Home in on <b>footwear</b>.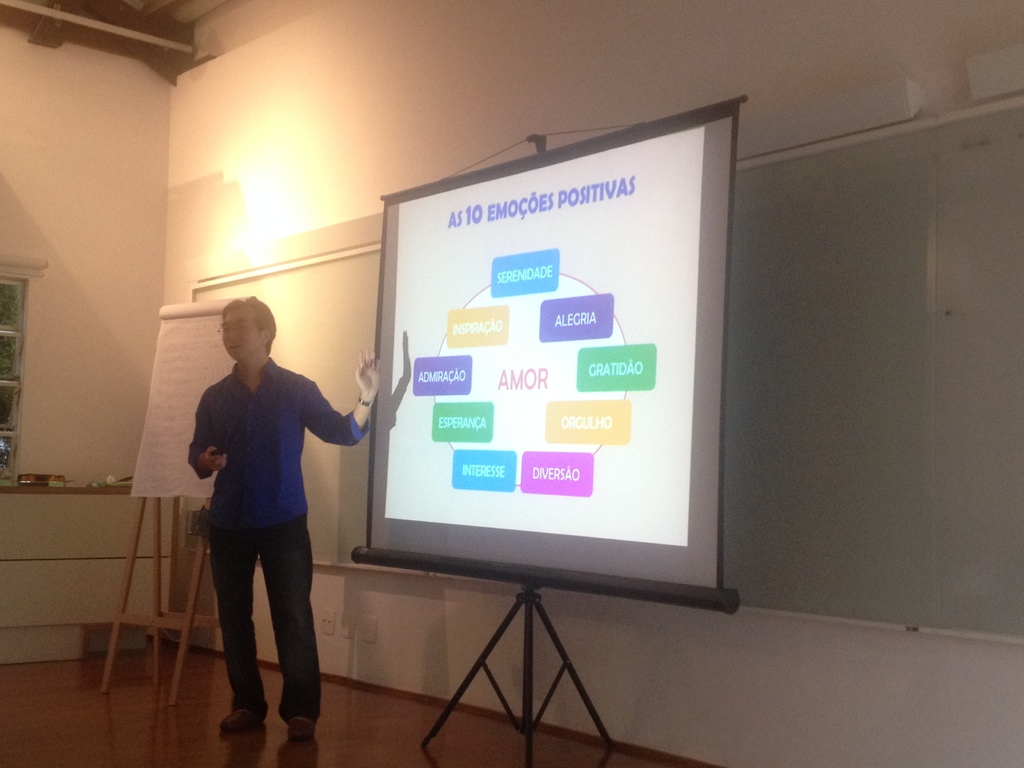
Homed in at rect(212, 708, 268, 735).
